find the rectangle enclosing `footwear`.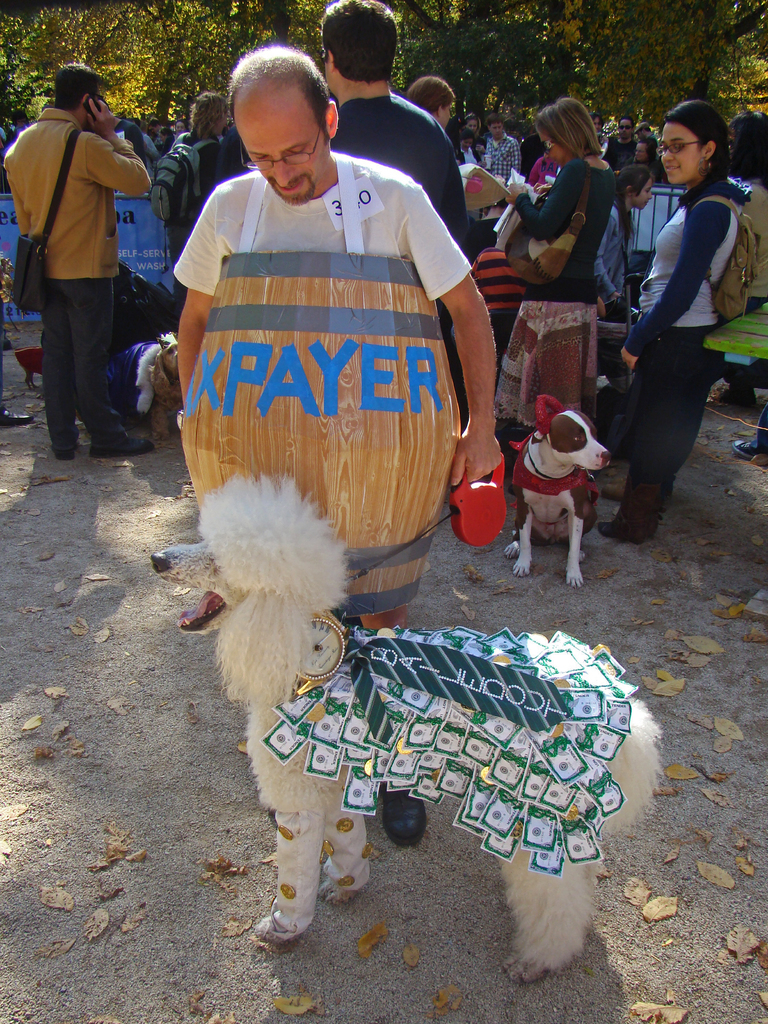
rect(92, 431, 152, 456).
